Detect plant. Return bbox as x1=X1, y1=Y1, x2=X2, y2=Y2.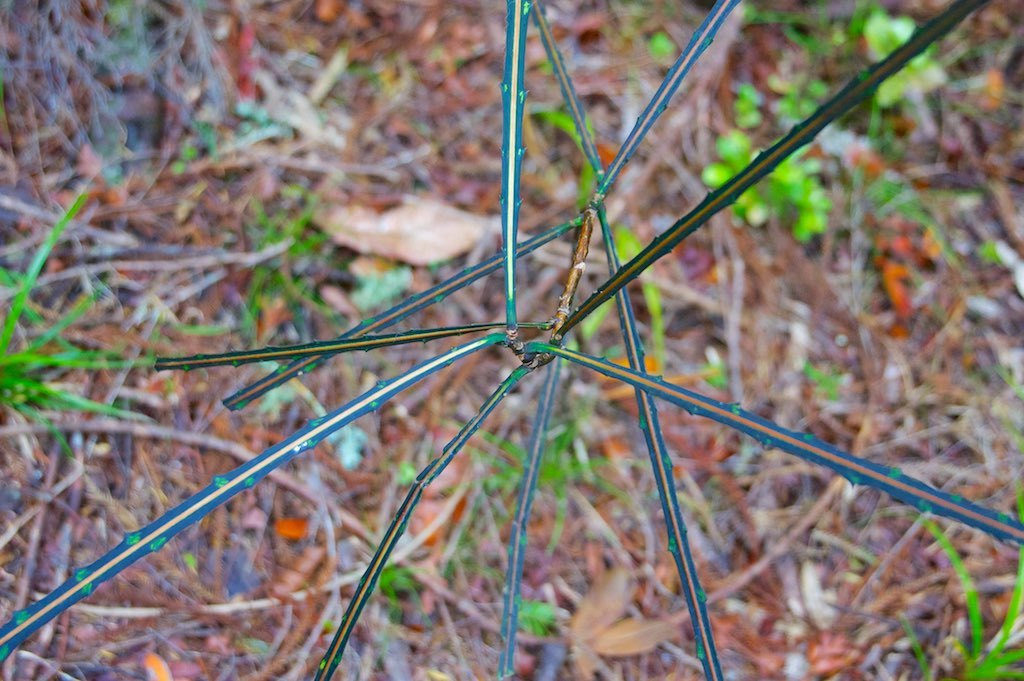
x1=880, y1=516, x2=1023, y2=680.
